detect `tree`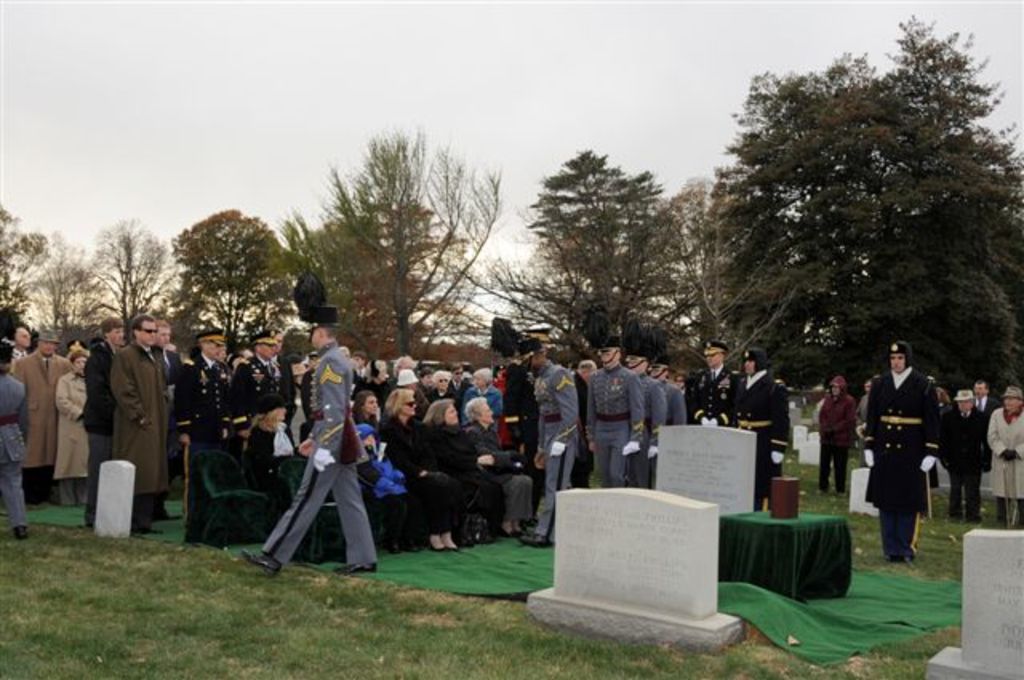
bbox=(0, 200, 53, 326)
